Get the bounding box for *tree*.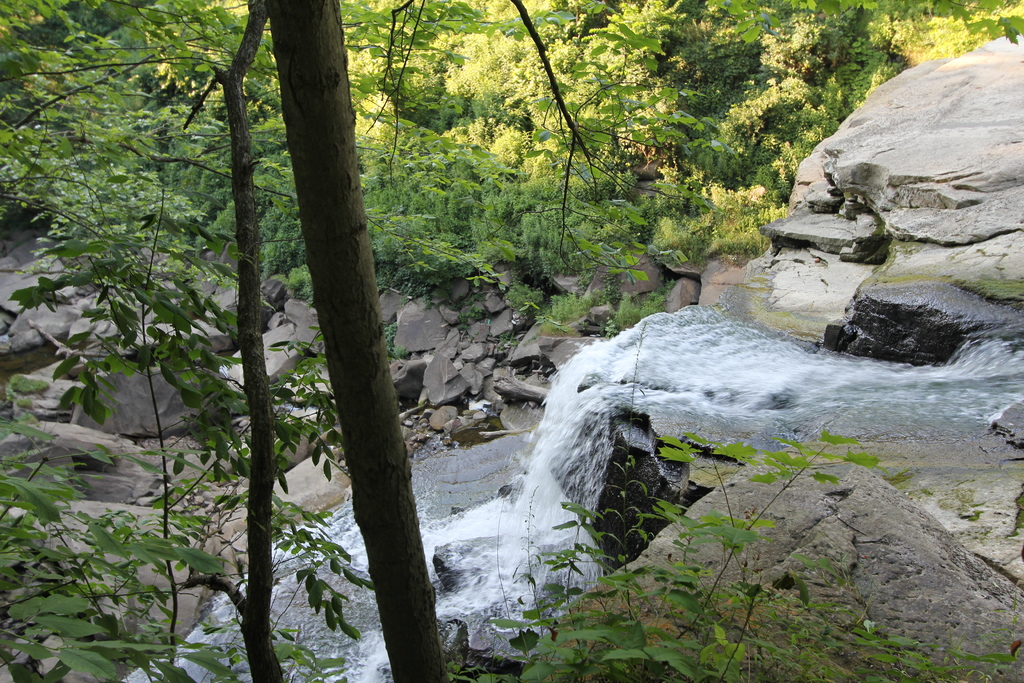
1/0/794/682.
